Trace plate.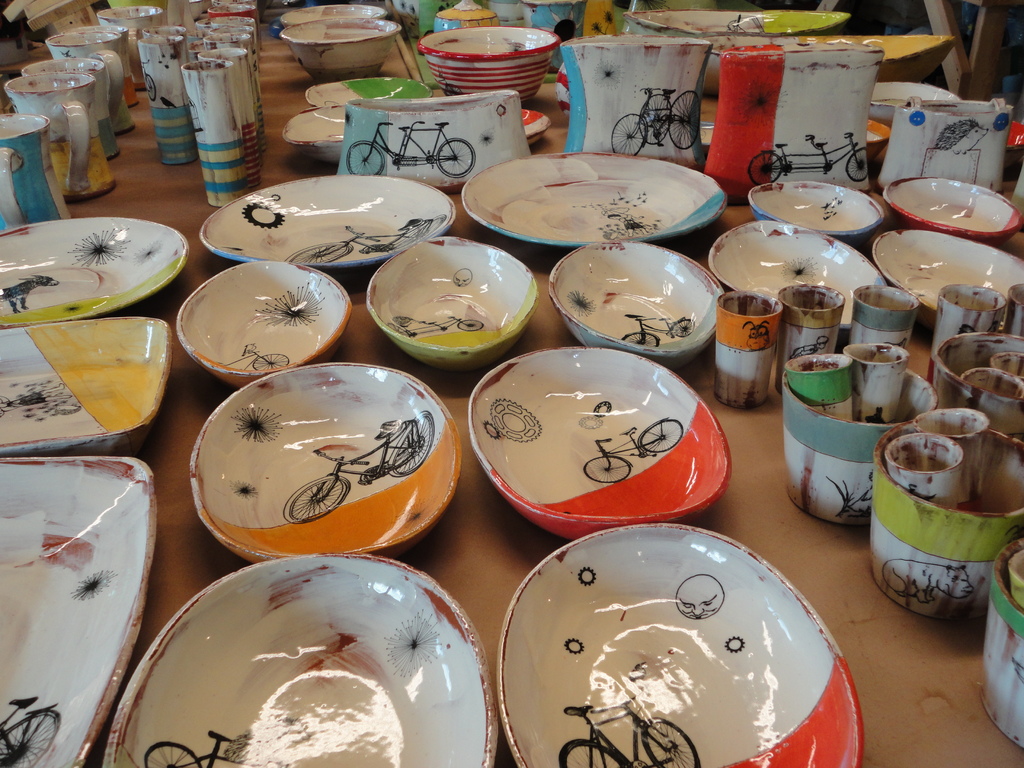
Traced to box=[463, 151, 729, 252].
